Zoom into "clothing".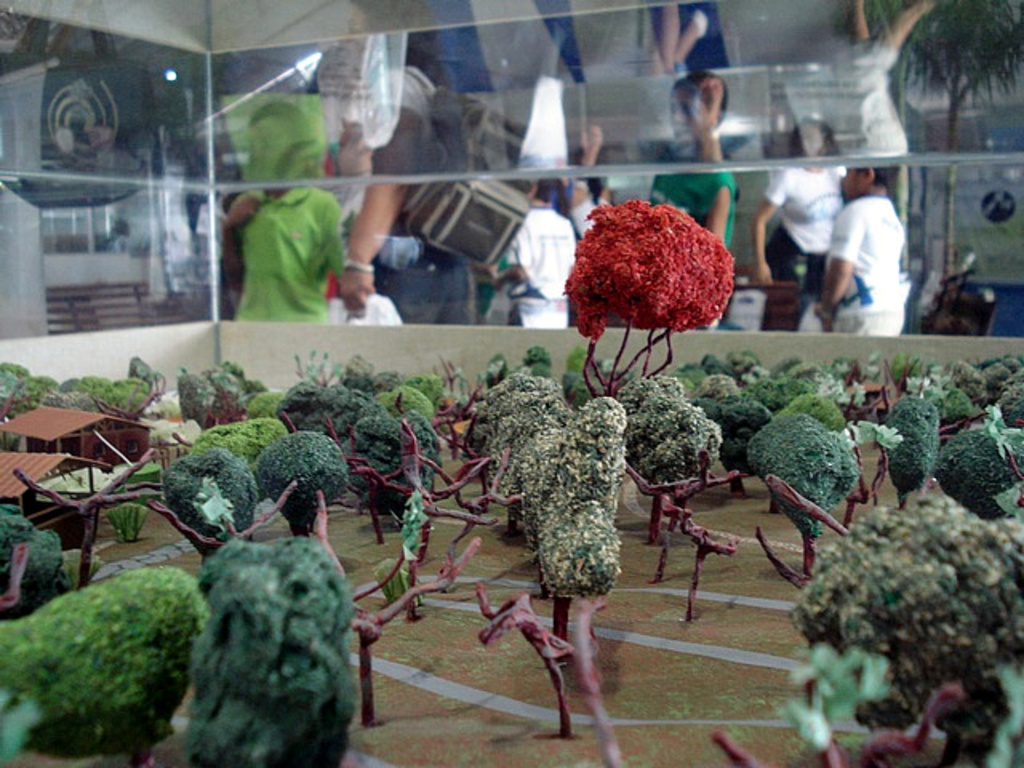
Zoom target: Rect(376, 222, 470, 326).
